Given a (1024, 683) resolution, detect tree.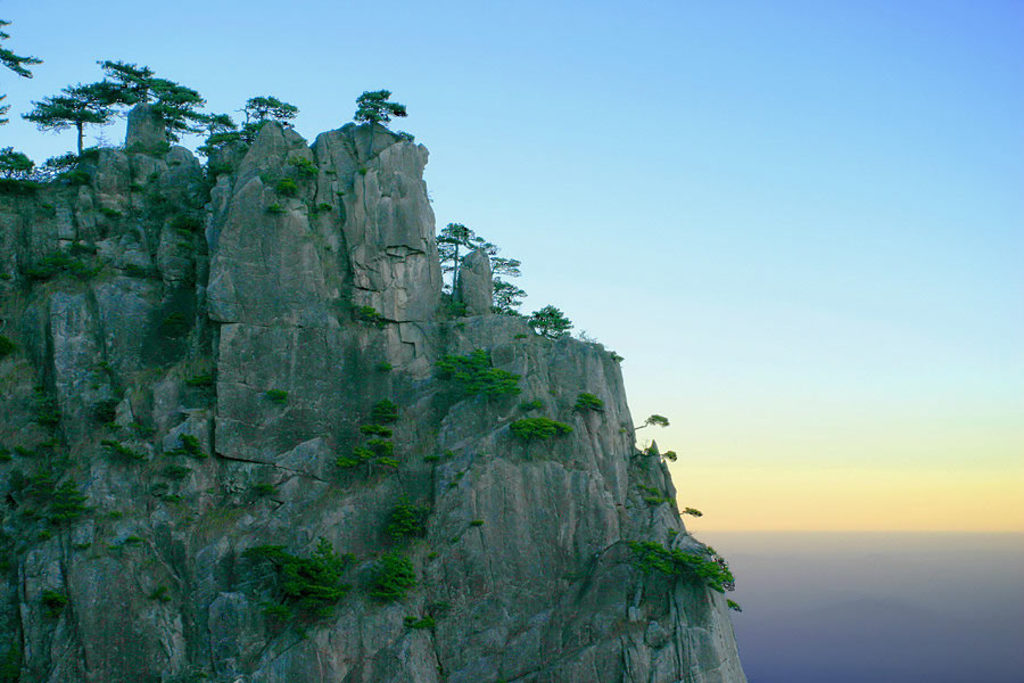
bbox=(80, 59, 182, 131).
